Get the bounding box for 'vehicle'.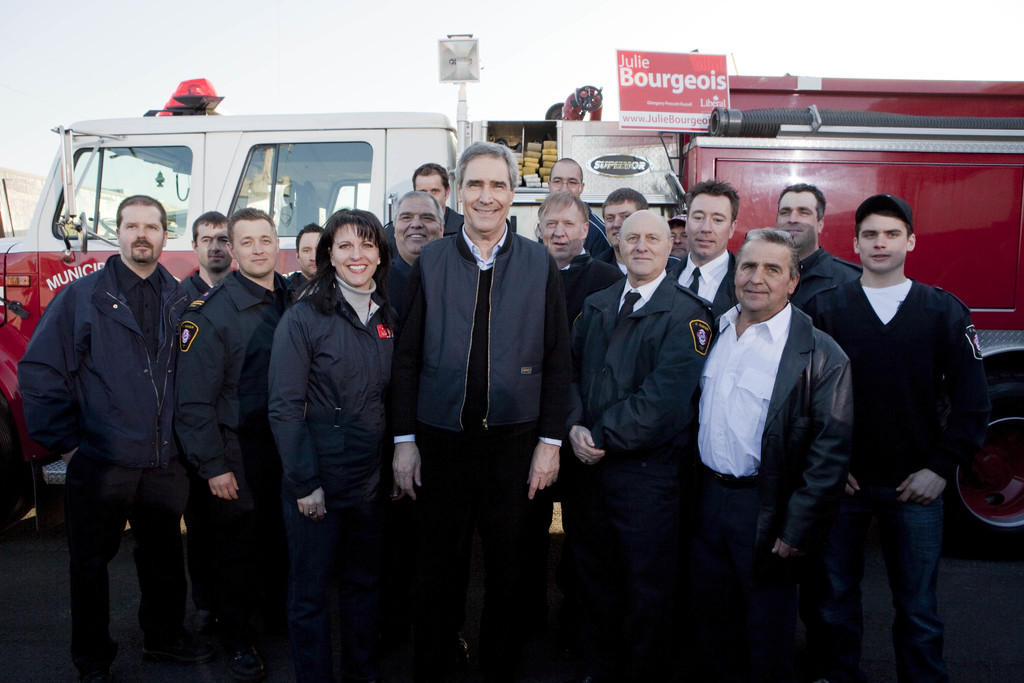
bbox(0, 29, 1023, 556).
